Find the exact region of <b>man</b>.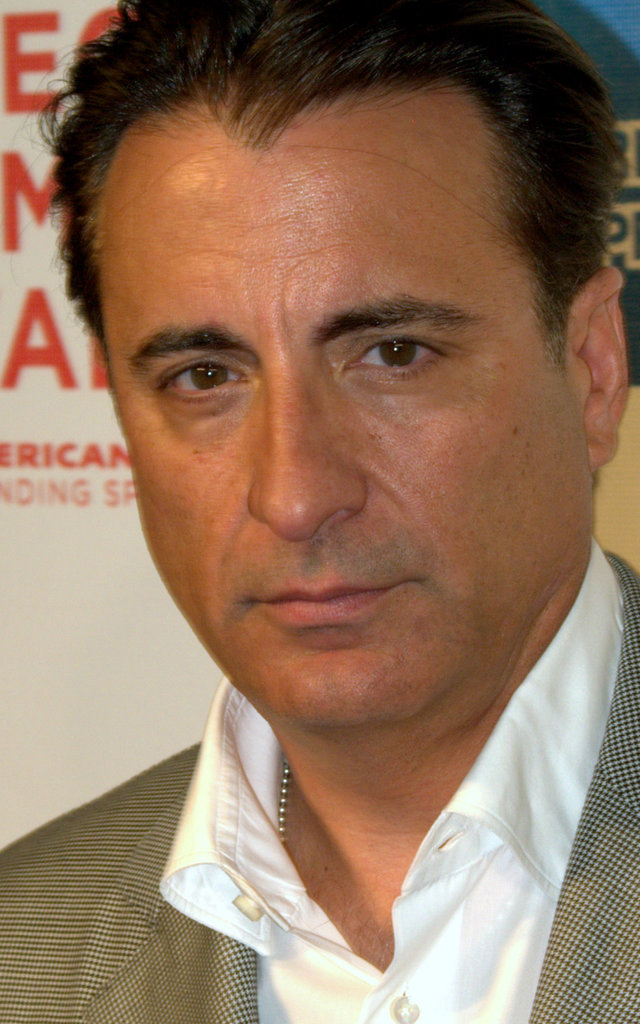
Exact region: pyautogui.locateOnScreen(13, 40, 639, 987).
